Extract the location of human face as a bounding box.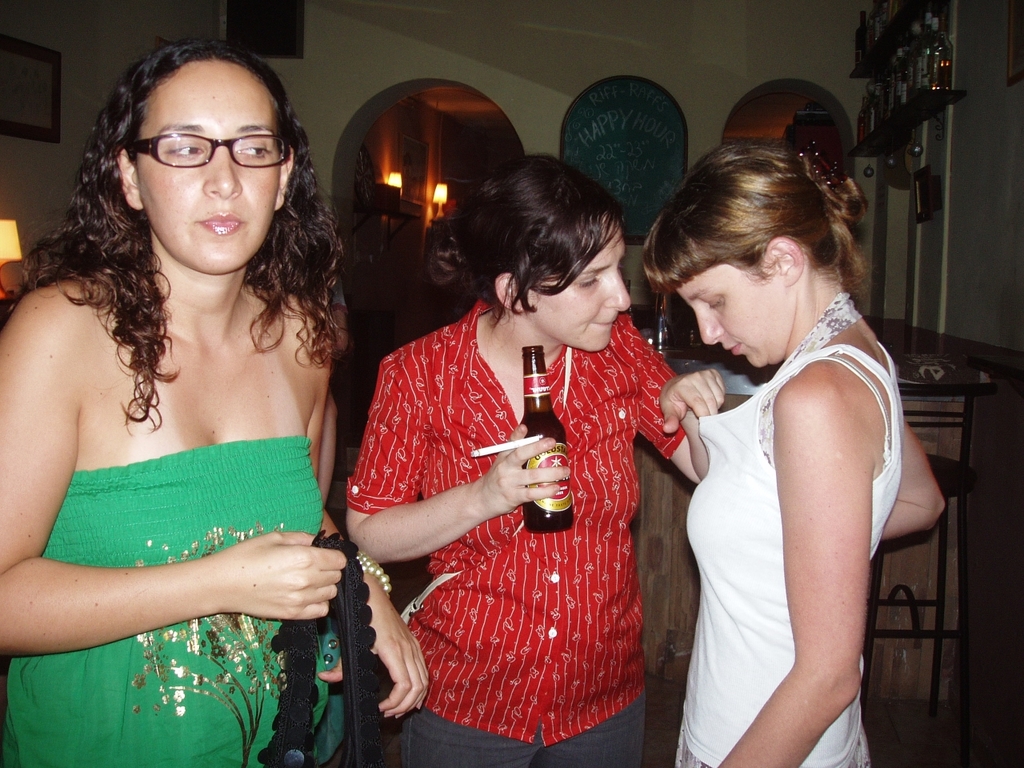
l=674, t=261, r=786, b=371.
